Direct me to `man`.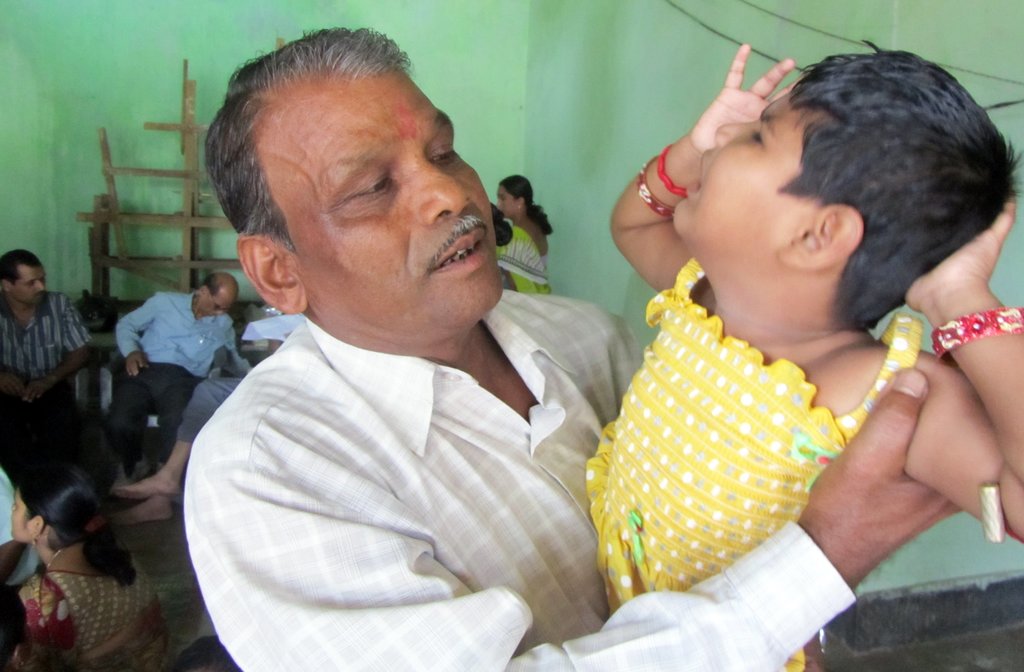
Direction: [x1=139, y1=49, x2=708, y2=653].
